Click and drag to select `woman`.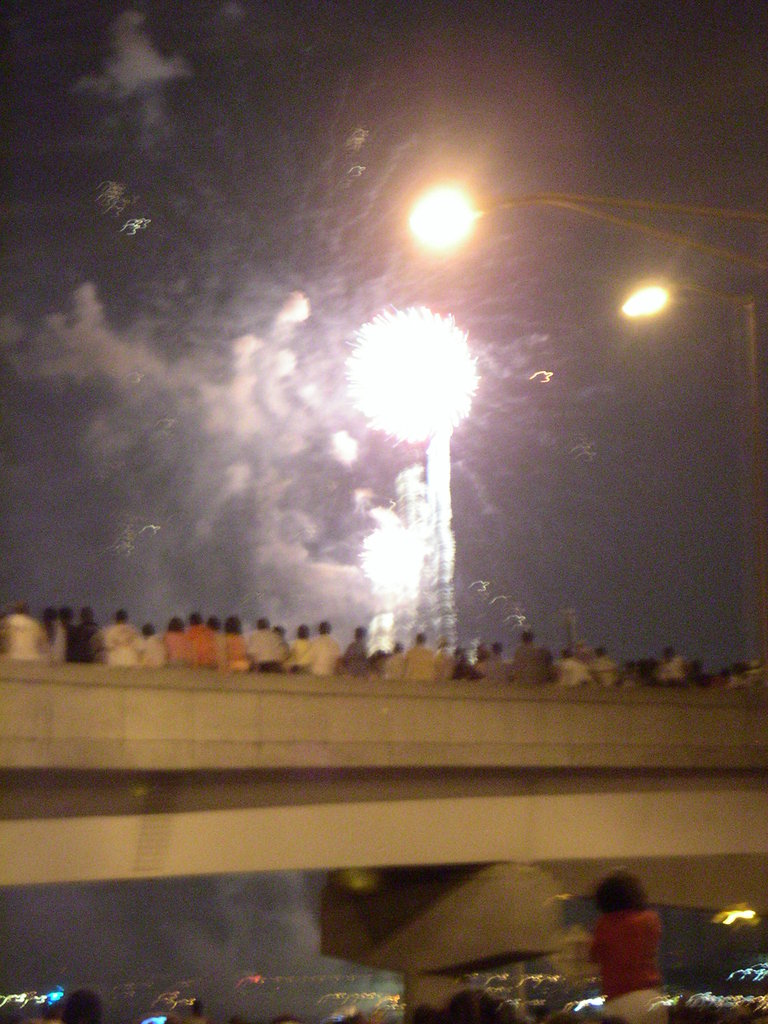
Selection: region(209, 615, 225, 668).
